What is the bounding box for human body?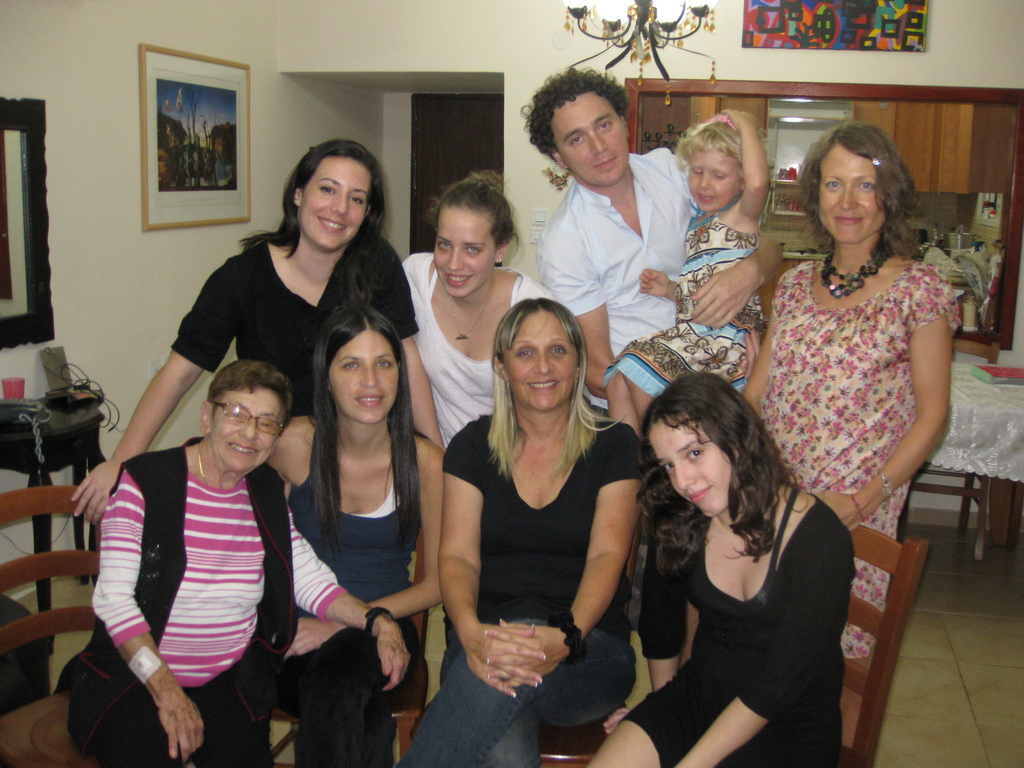
bbox=[576, 363, 854, 767].
